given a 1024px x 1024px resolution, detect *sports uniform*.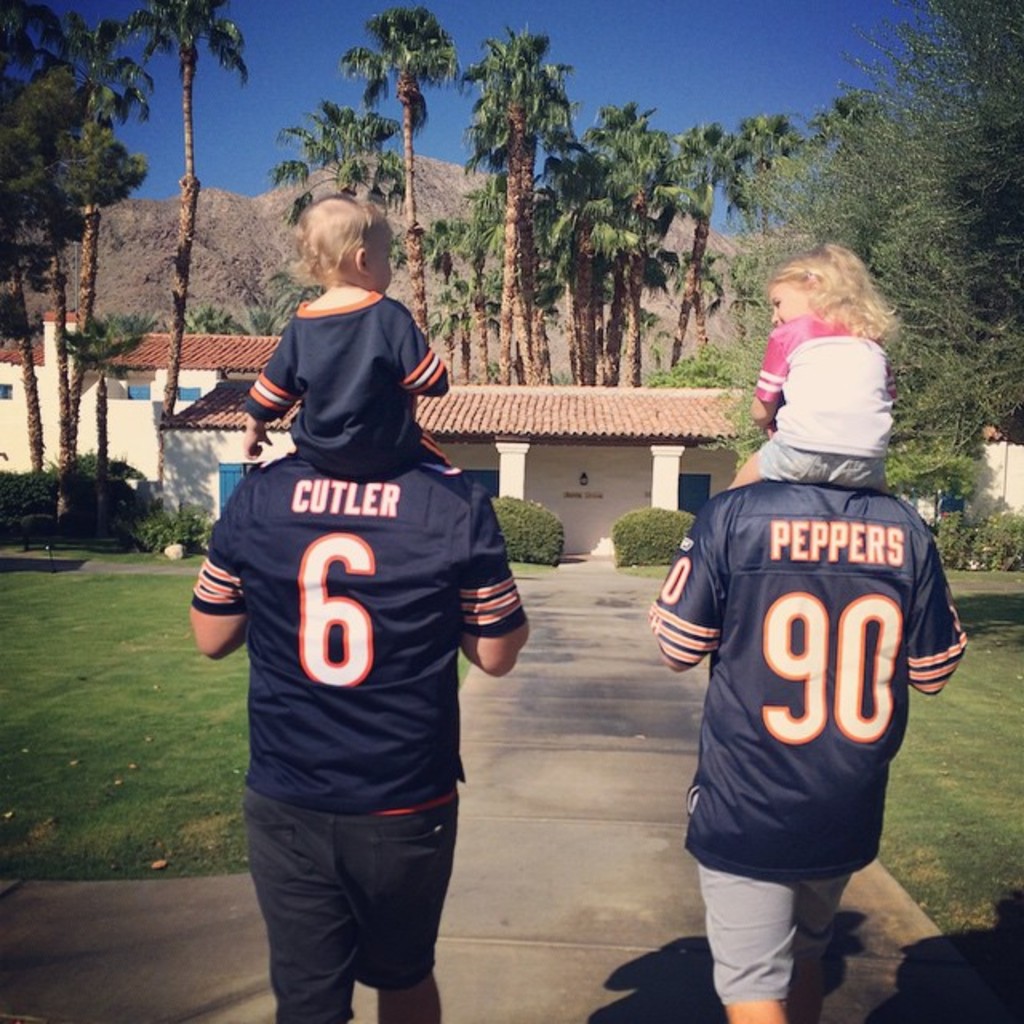
<bbox>189, 454, 526, 819</bbox>.
